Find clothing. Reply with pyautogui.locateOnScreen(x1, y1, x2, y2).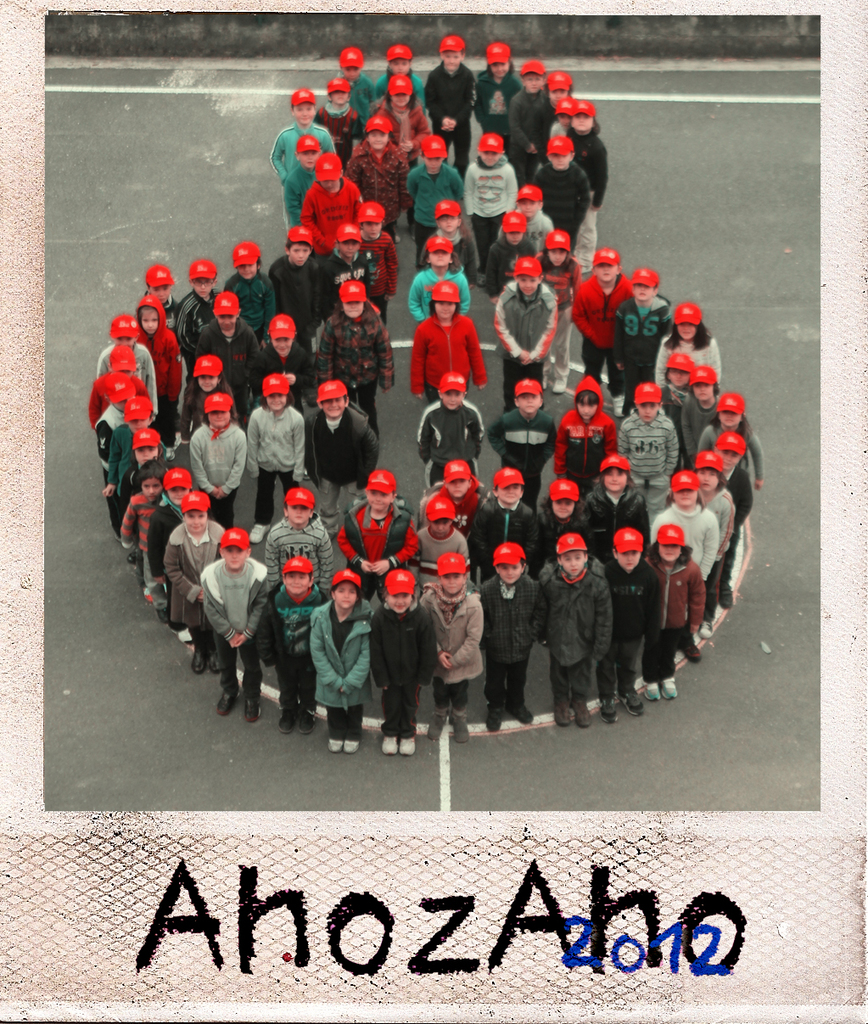
pyautogui.locateOnScreen(544, 375, 624, 468).
